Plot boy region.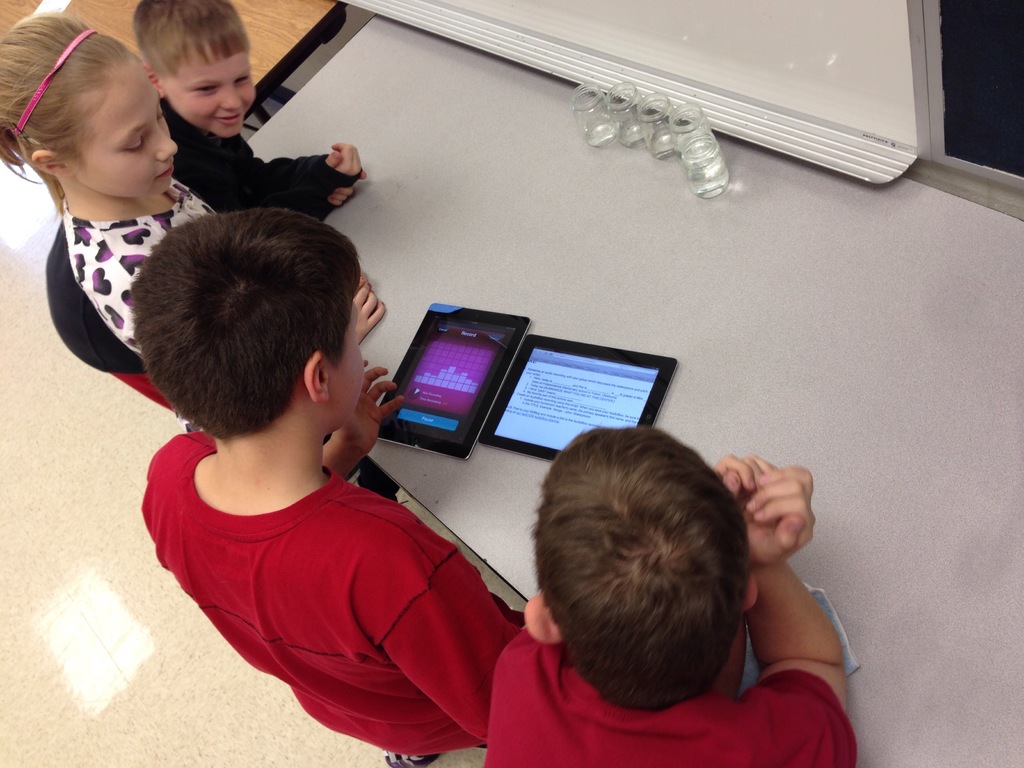
Plotted at 480:426:840:767.
